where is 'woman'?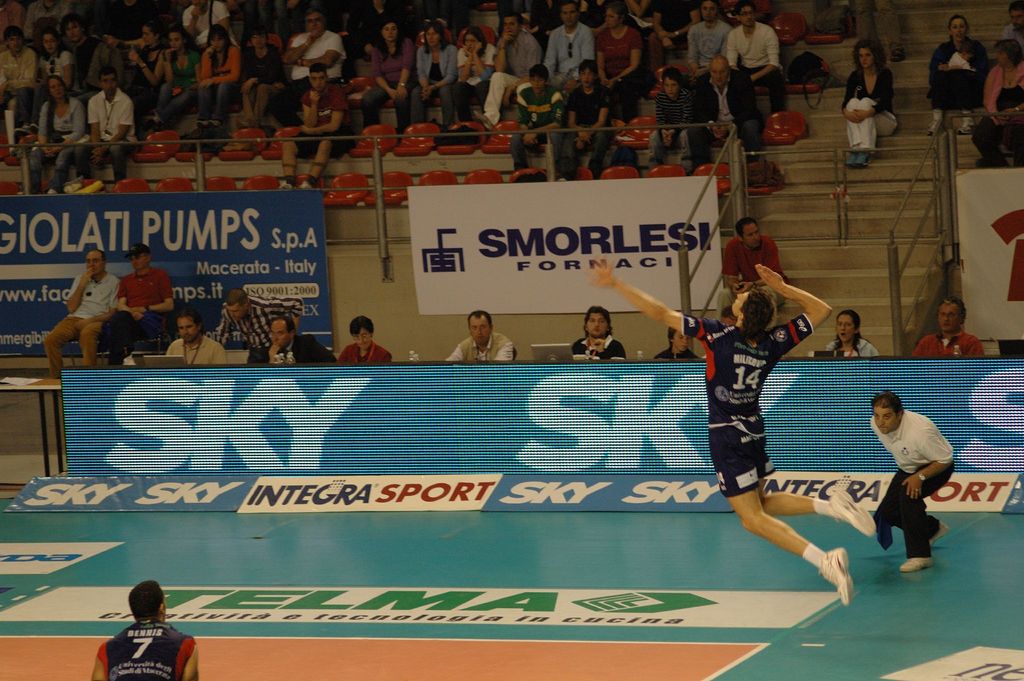
458,29,499,127.
